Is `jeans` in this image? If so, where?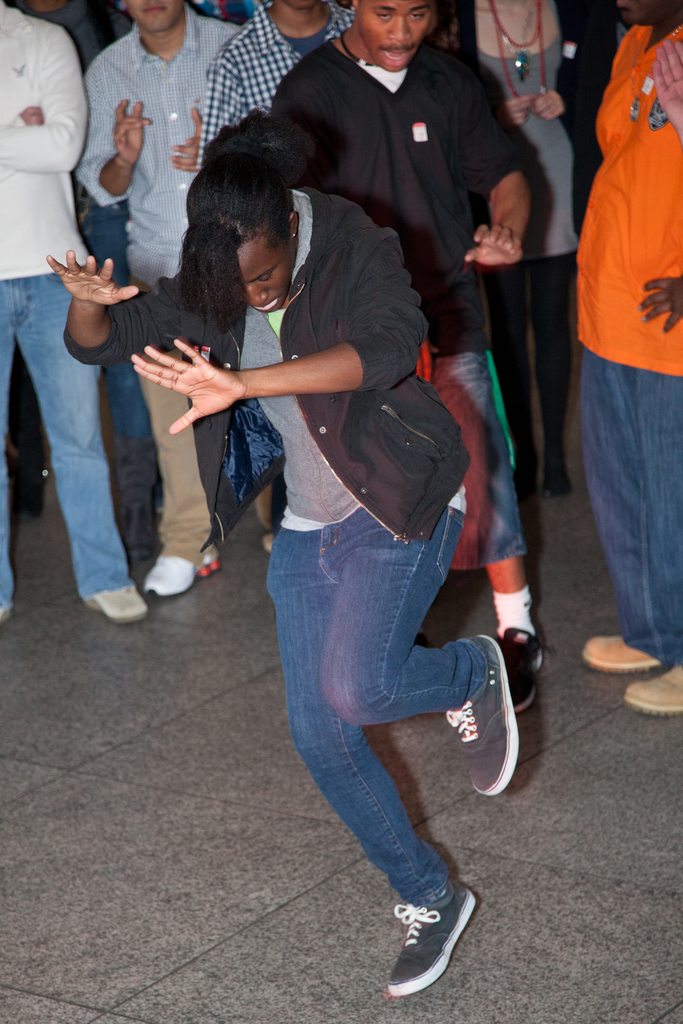
Yes, at rect(257, 495, 488, 897).
